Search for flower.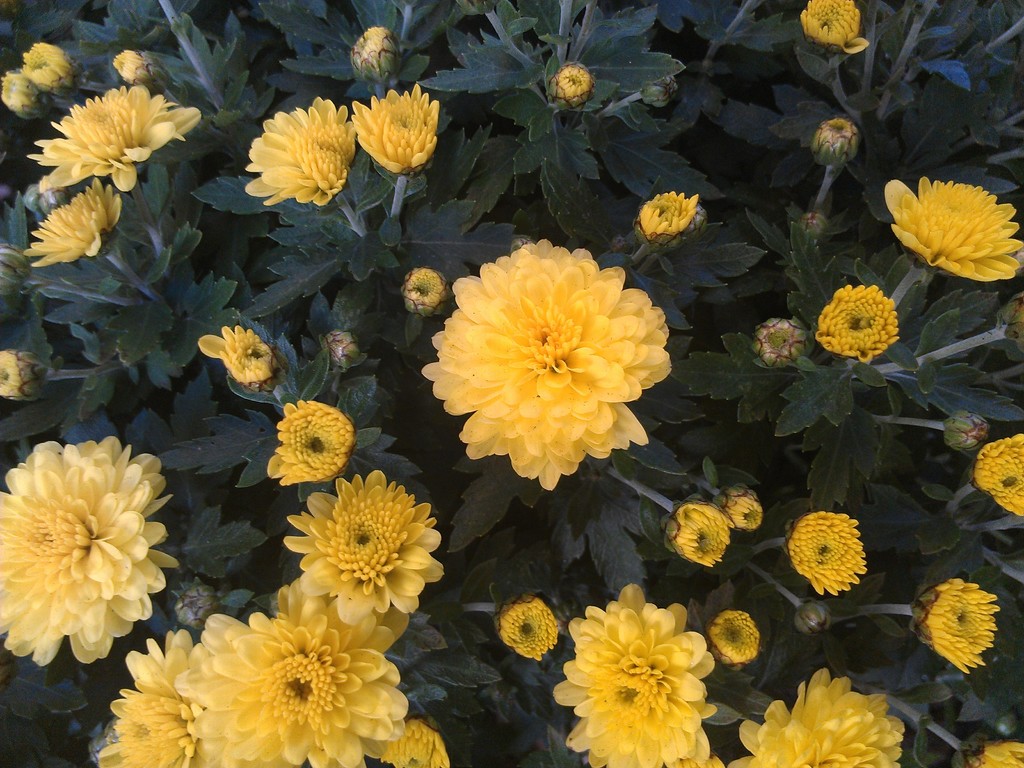
Found at (x1=0, y1=45, x2=76, y2=121).
